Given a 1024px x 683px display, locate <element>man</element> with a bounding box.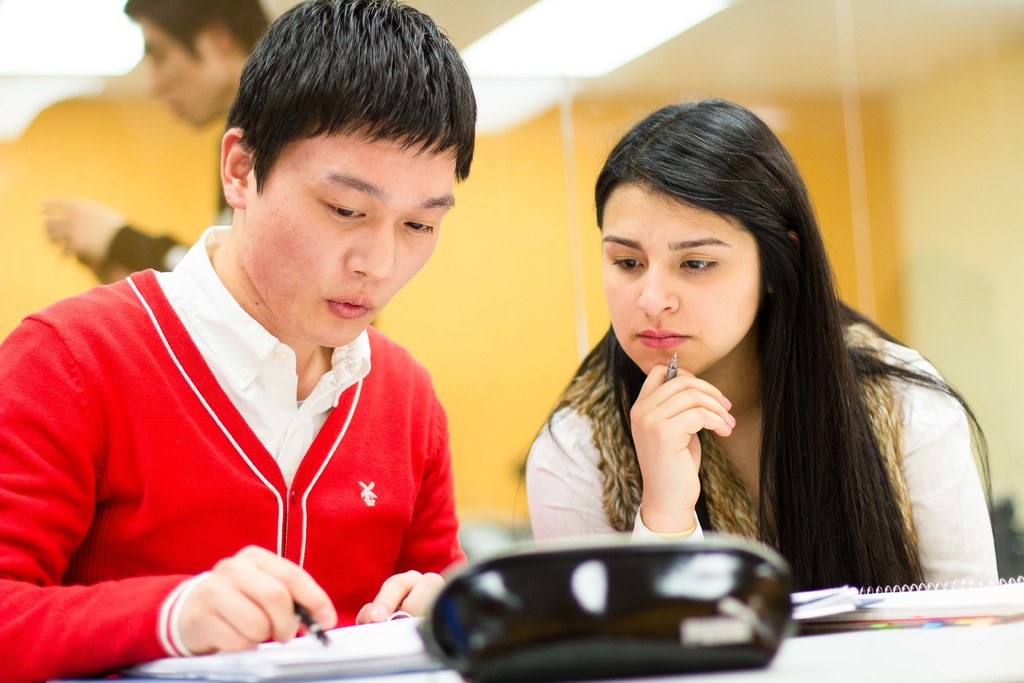
Located: x1=36 y1=0 x2=283 y2=288.
